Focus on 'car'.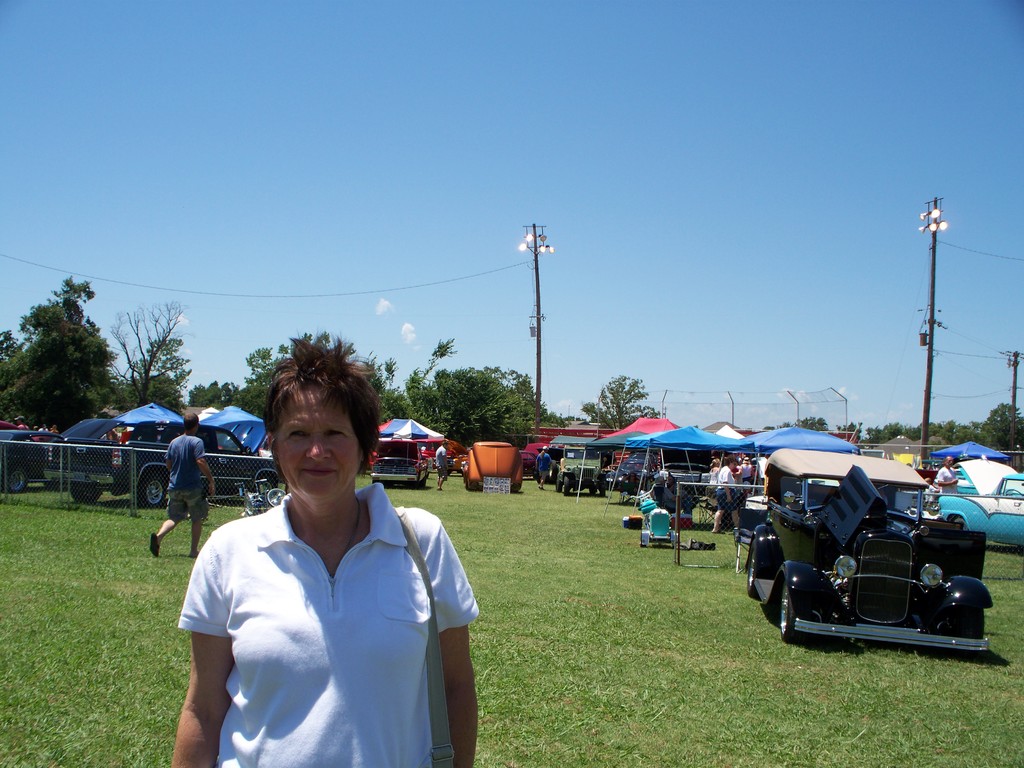
Focused at x1=1, y1=427, x2=65, y2=495.
